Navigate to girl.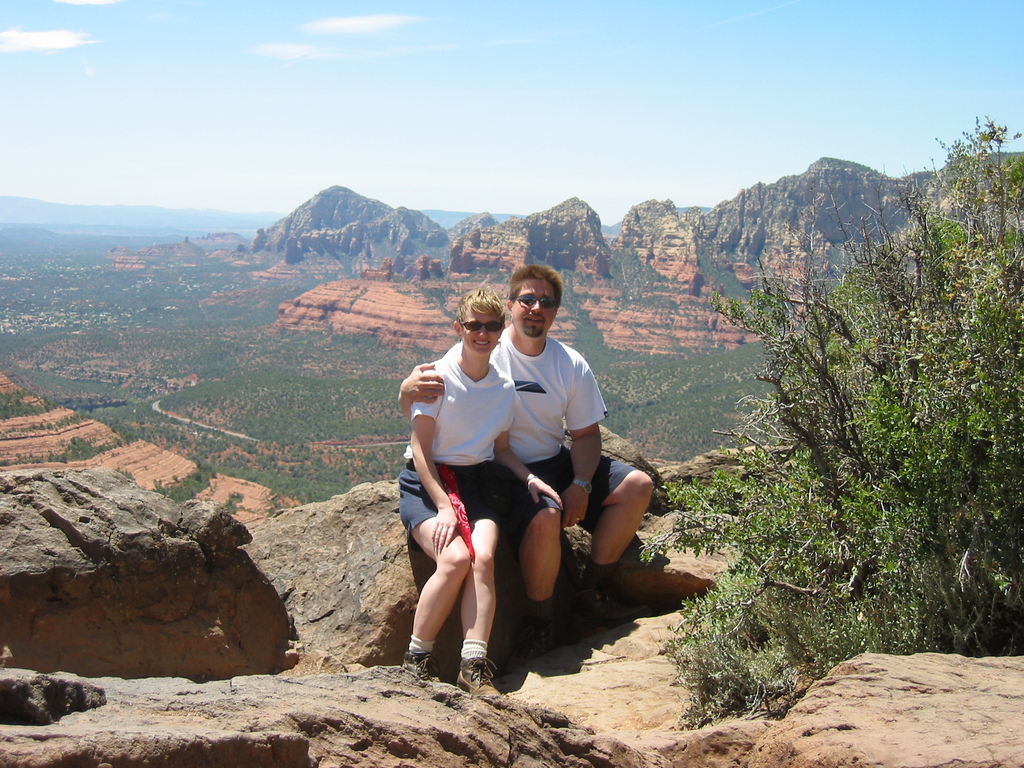
Navigation target: box(396, 277, 563, 698).
